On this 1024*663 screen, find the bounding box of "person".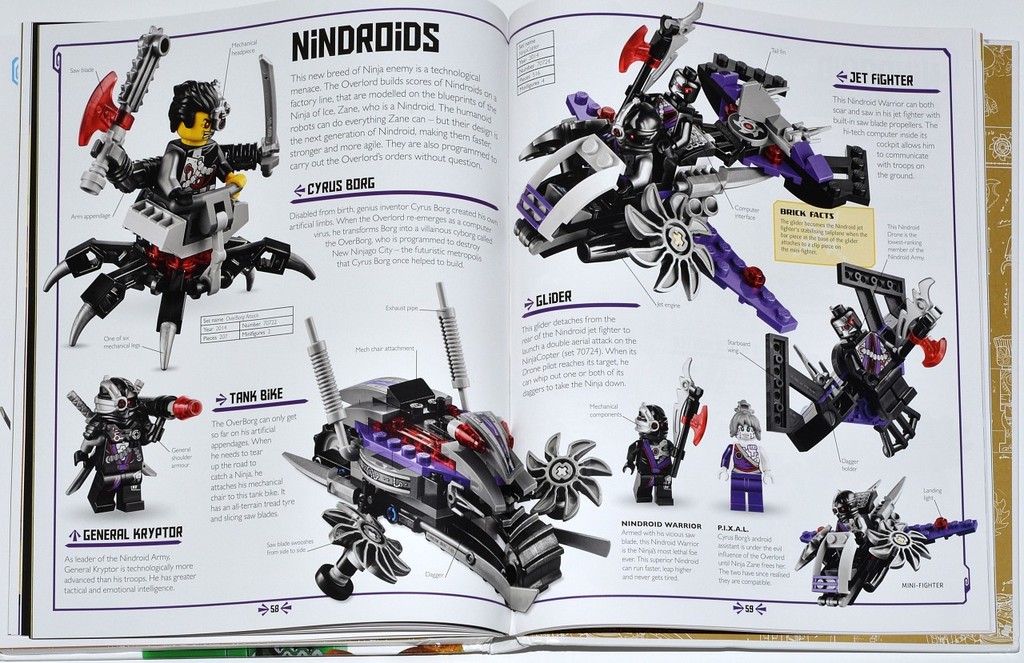
Bounding box: [left=626, top=403, right=686, bottom=511].
